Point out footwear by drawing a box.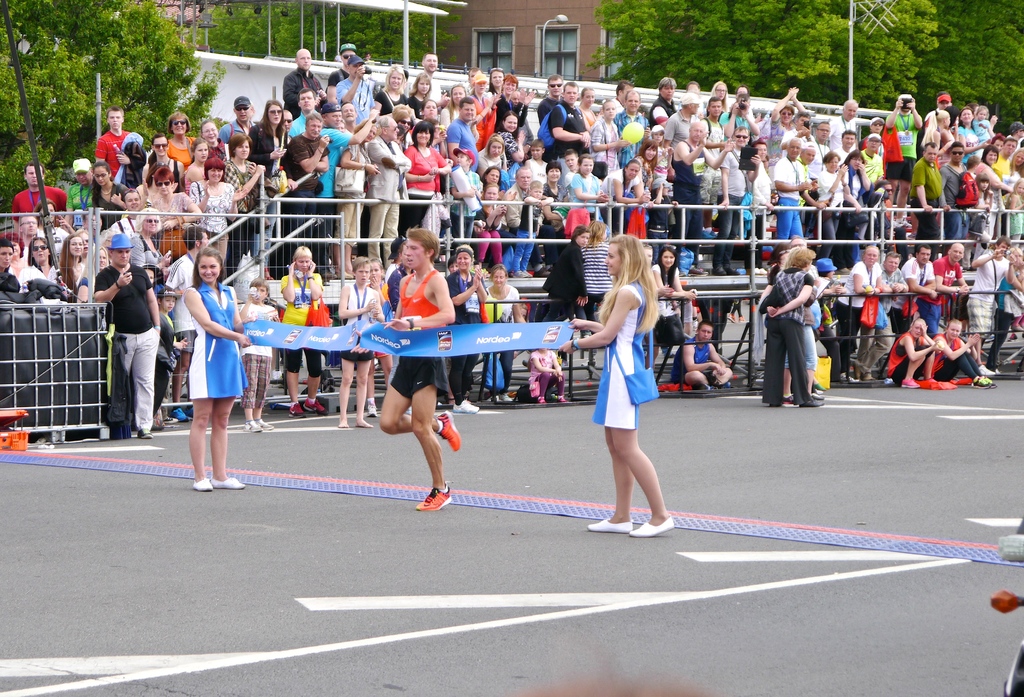
899/378/920/390.
